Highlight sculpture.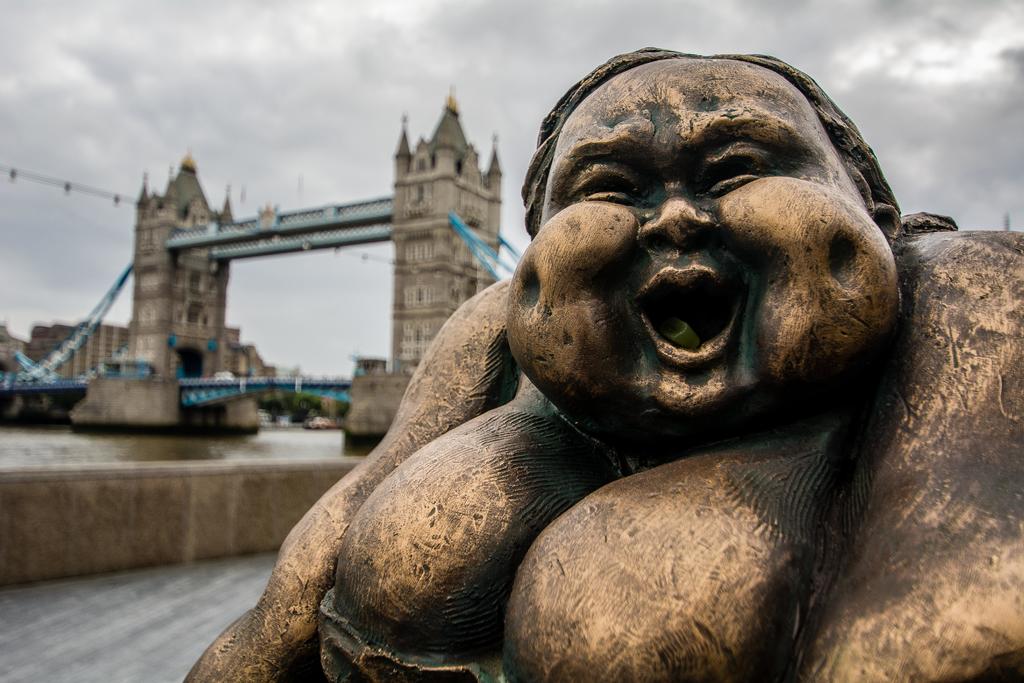
Highlighted region: BBox(177, 42, 1023, 682).
